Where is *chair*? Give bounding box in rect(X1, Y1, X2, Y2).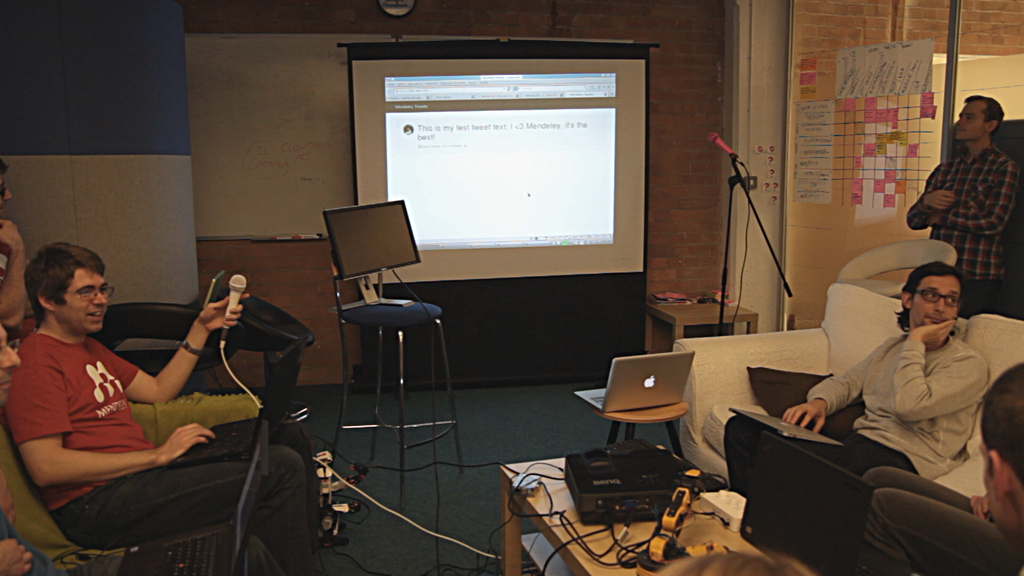
rect(218, 285, 312, 446).
